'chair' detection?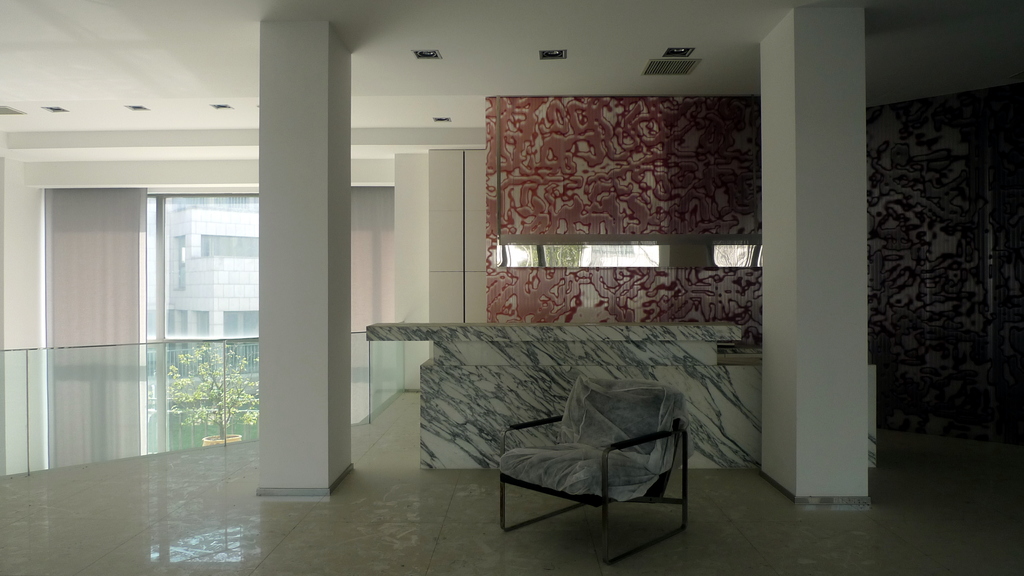
x1=476 y1=357 x2=701 y2=554
